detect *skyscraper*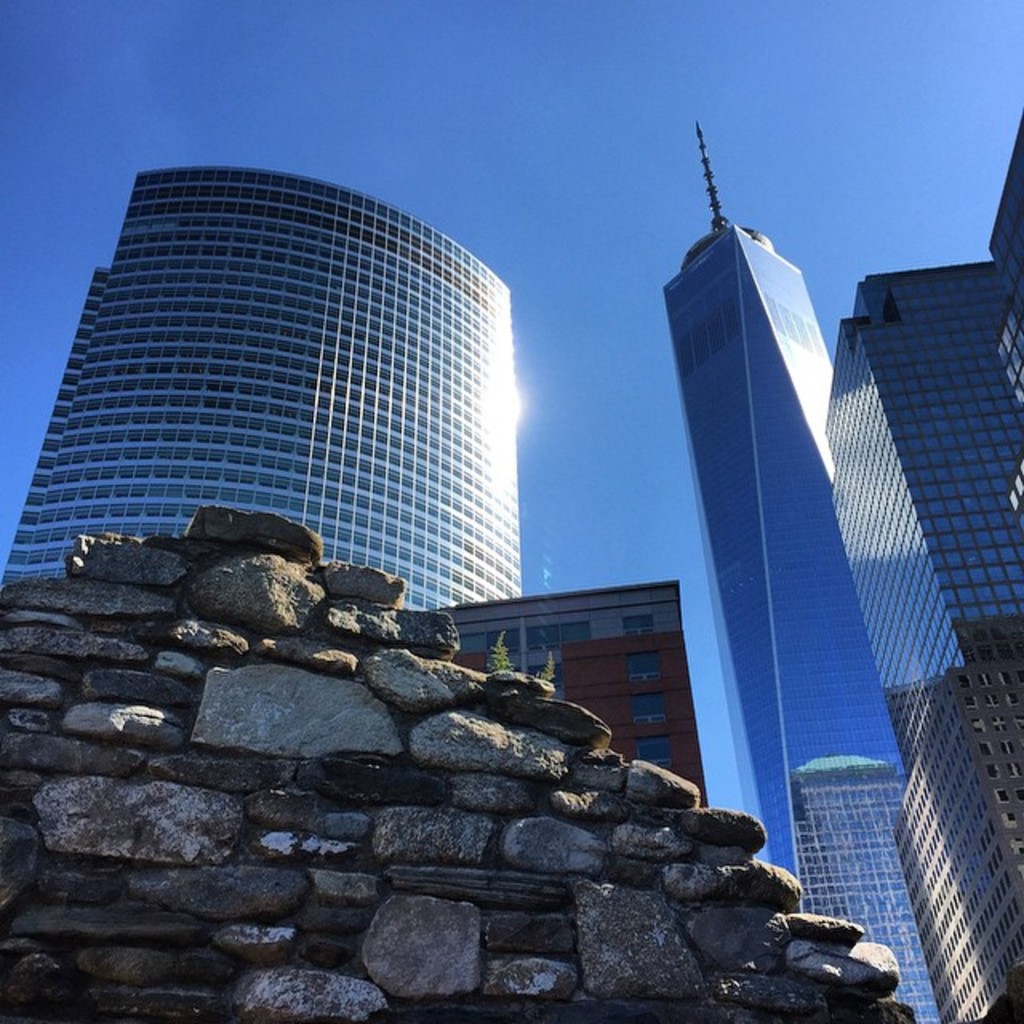
BBox(661, 114, 942, 1021)
